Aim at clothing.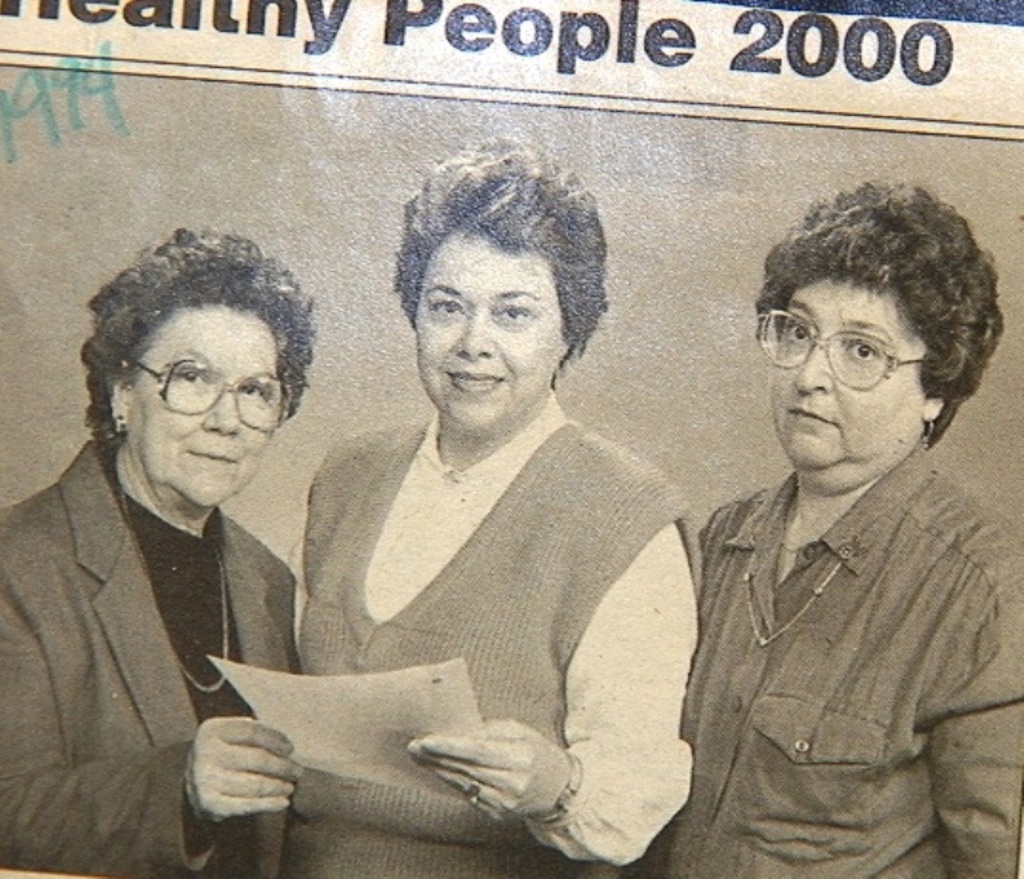
Aimed at 680, 463, 1023, 878.
